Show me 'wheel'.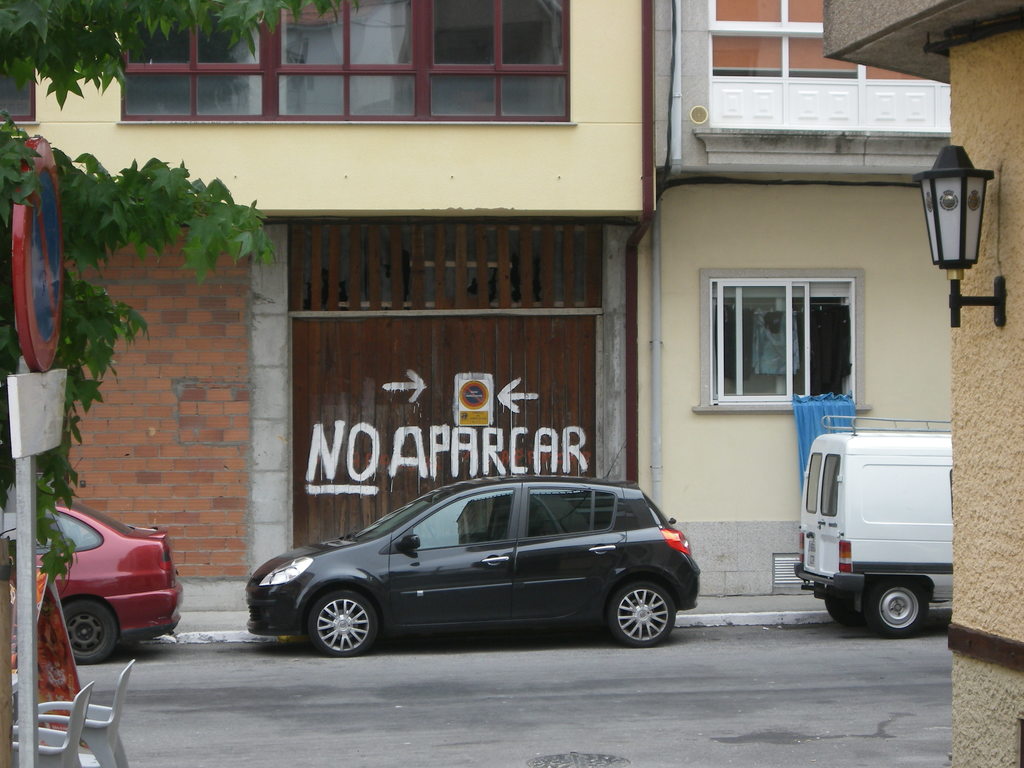
'wheel' is here: box(303, 584, 382, 659).
